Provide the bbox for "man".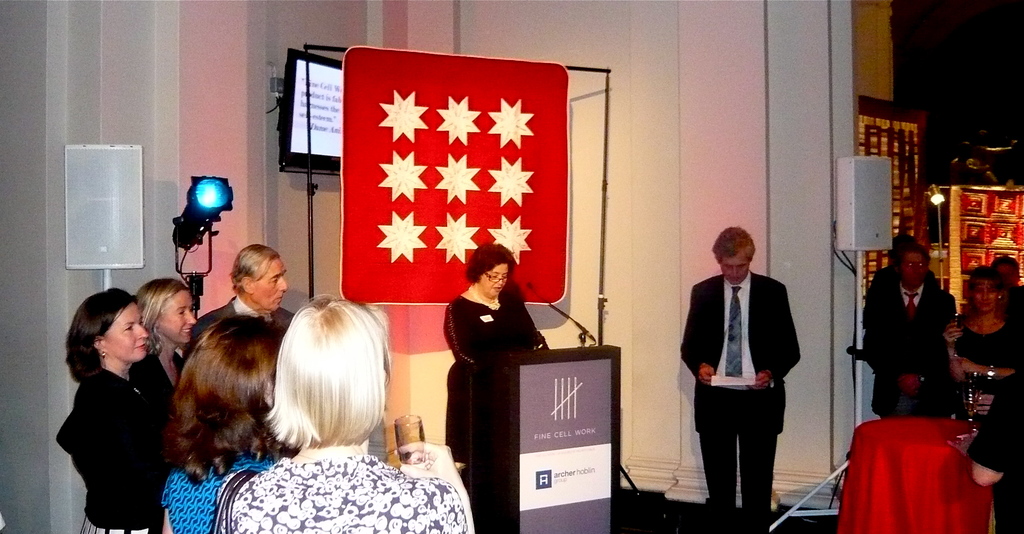
[x1=964, y1=365, x2=1023, y2=533].
